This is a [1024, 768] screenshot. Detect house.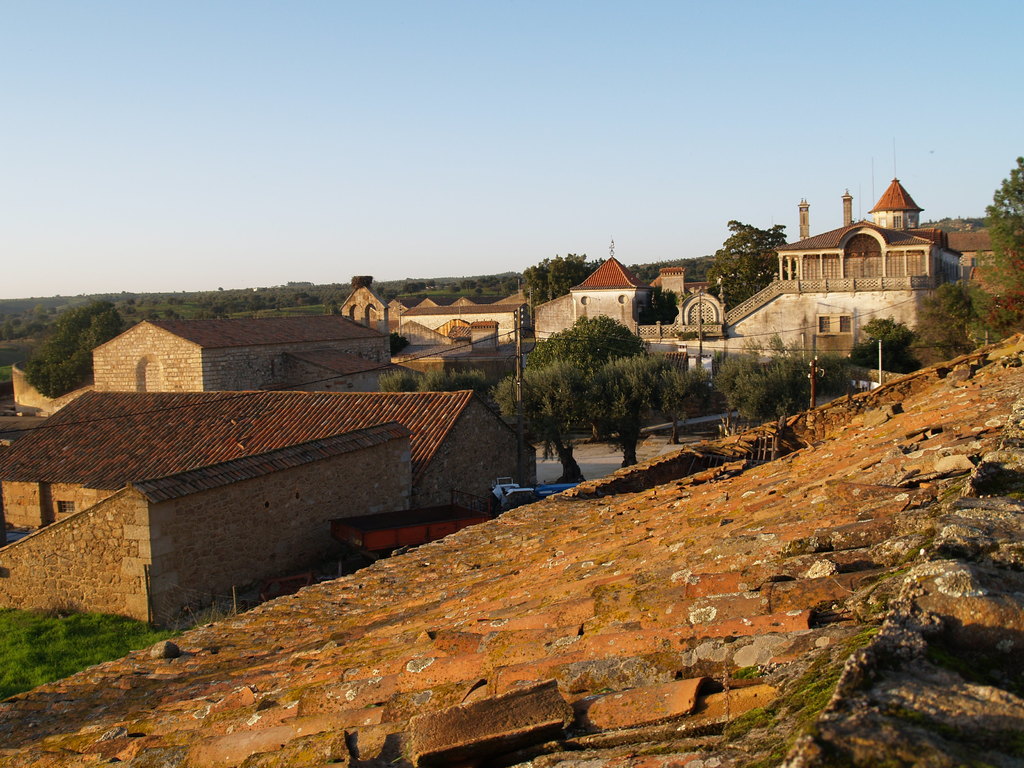
detection(716, 134, 1023, 356).
